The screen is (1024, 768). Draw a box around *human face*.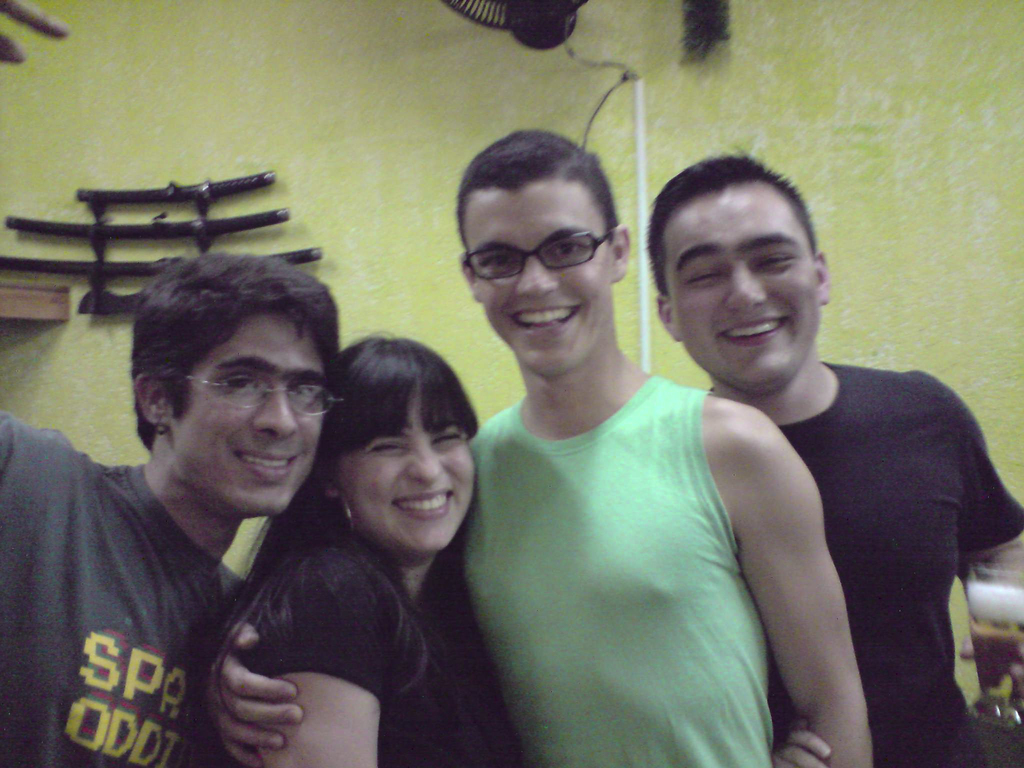
bbox(666, 188, 820, 388).
